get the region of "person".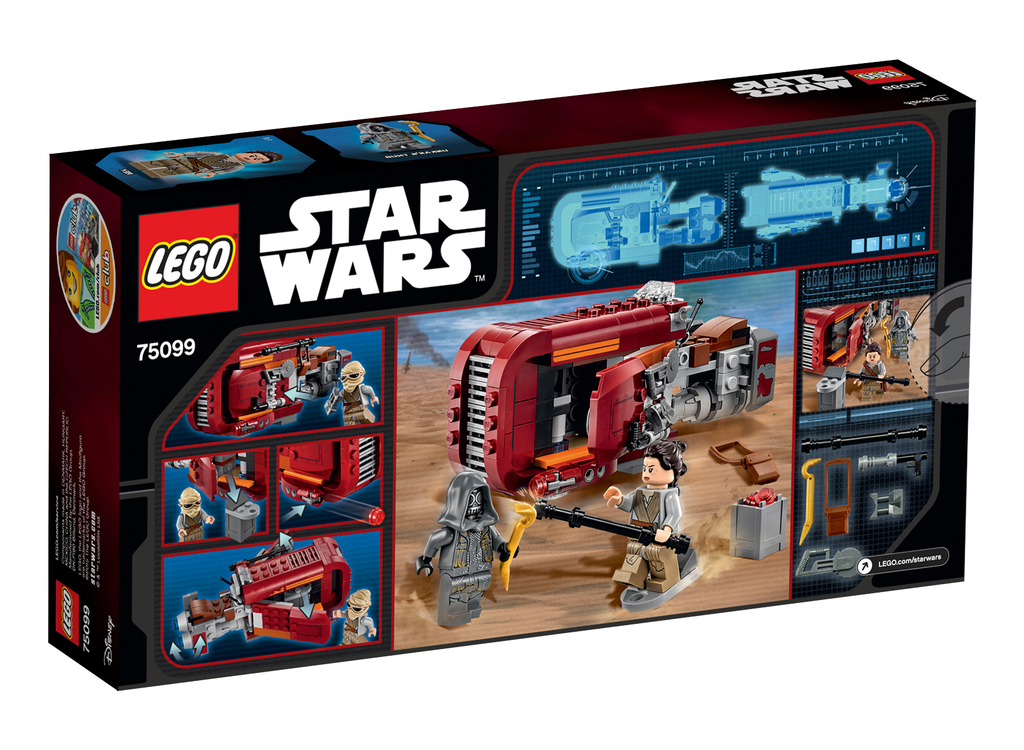
detection(335, 589, 378, 648).
